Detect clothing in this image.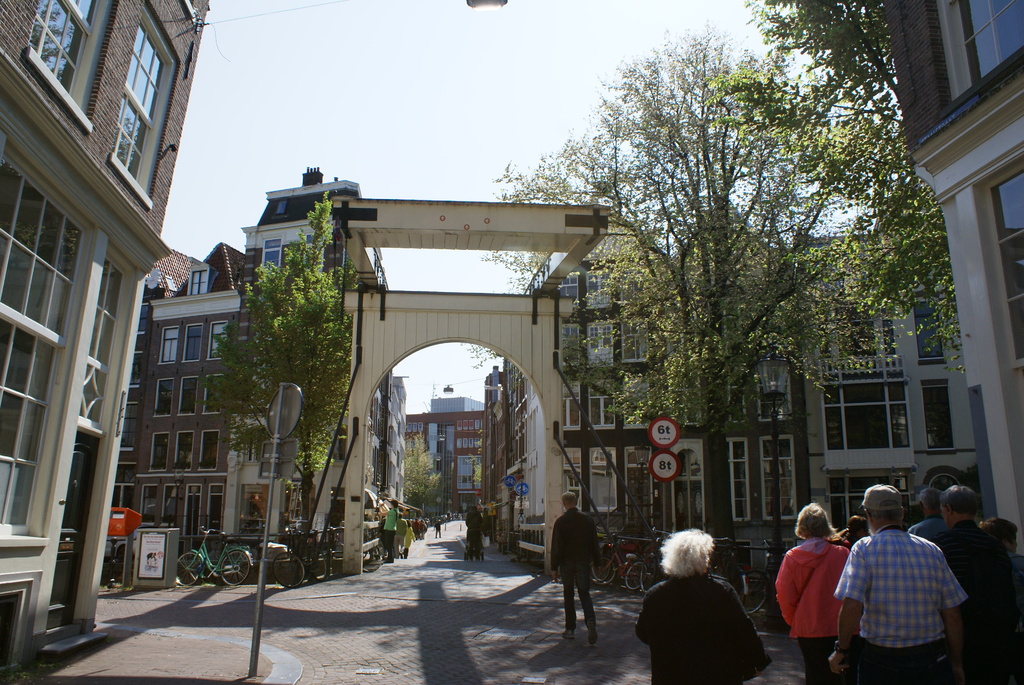
Detection: 384 502 397 556.
